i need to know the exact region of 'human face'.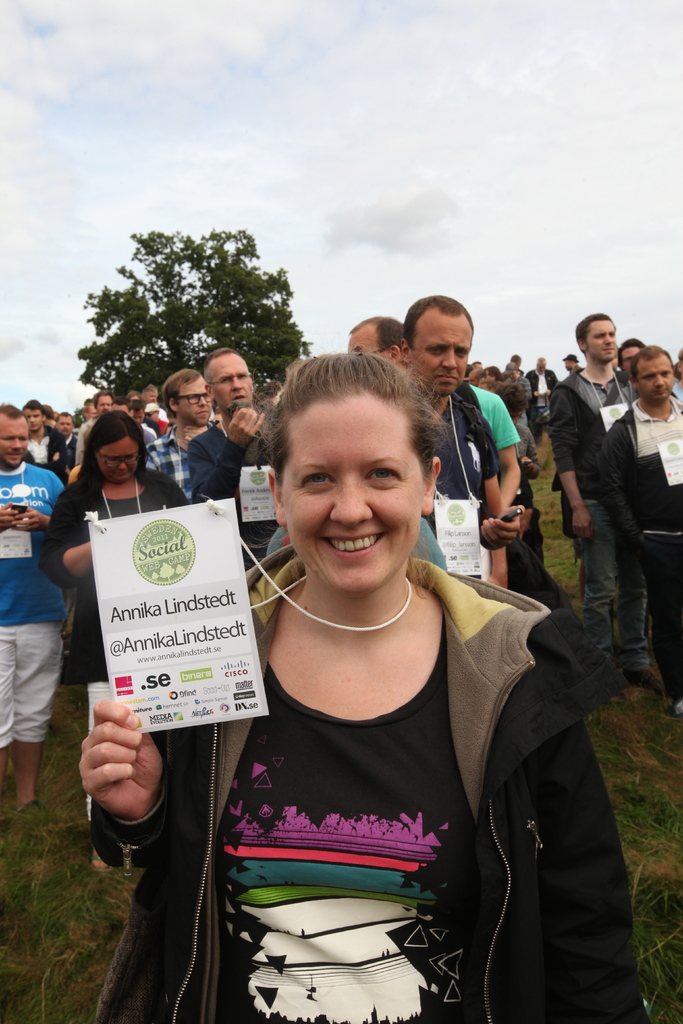
Region: detection(286, 391, 425, 593).
